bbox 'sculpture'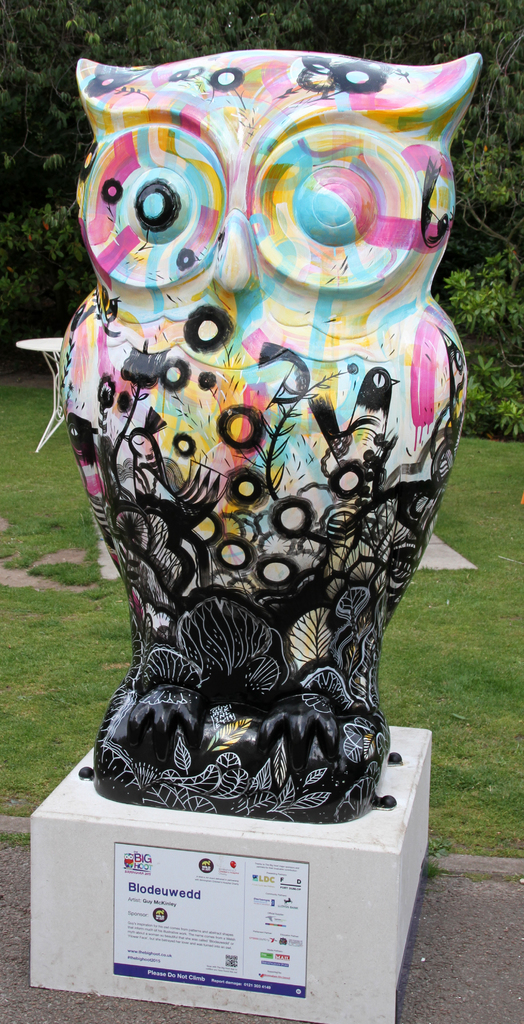
BBox(64, 0, 491, 985)
